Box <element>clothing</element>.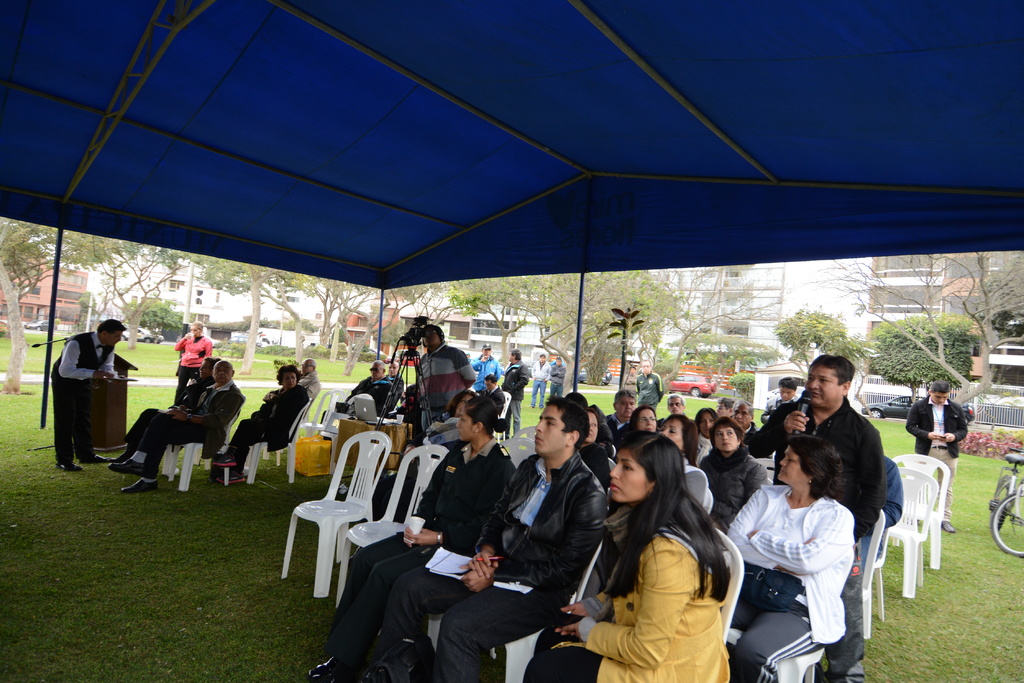
(541,358,568,403).
